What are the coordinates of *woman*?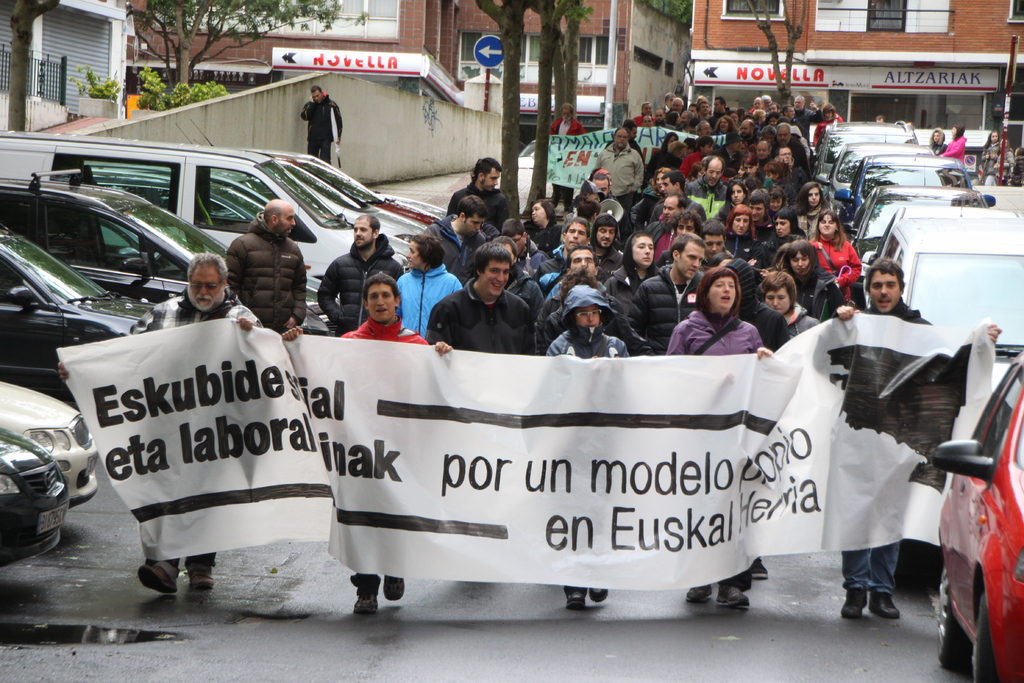
[716,116,737,132].
